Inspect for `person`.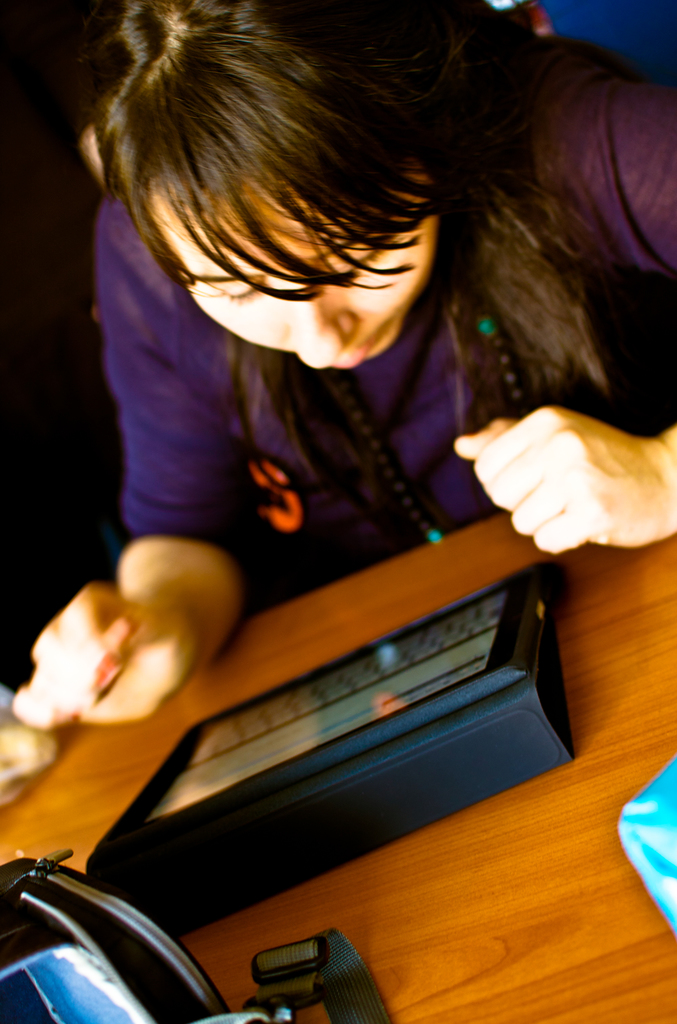
Inspection: crop(13, 0, 676, 724).
